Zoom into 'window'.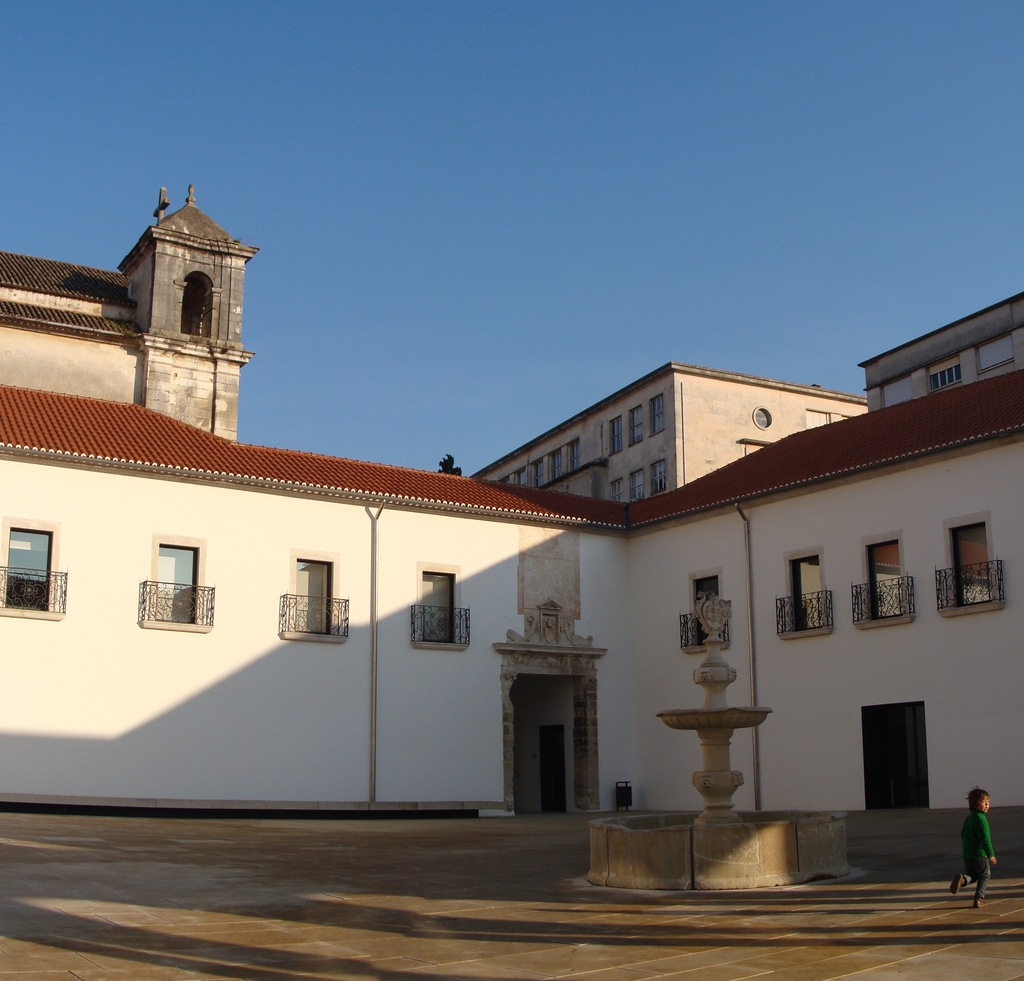
Zoom target: 407 564 469 653.
